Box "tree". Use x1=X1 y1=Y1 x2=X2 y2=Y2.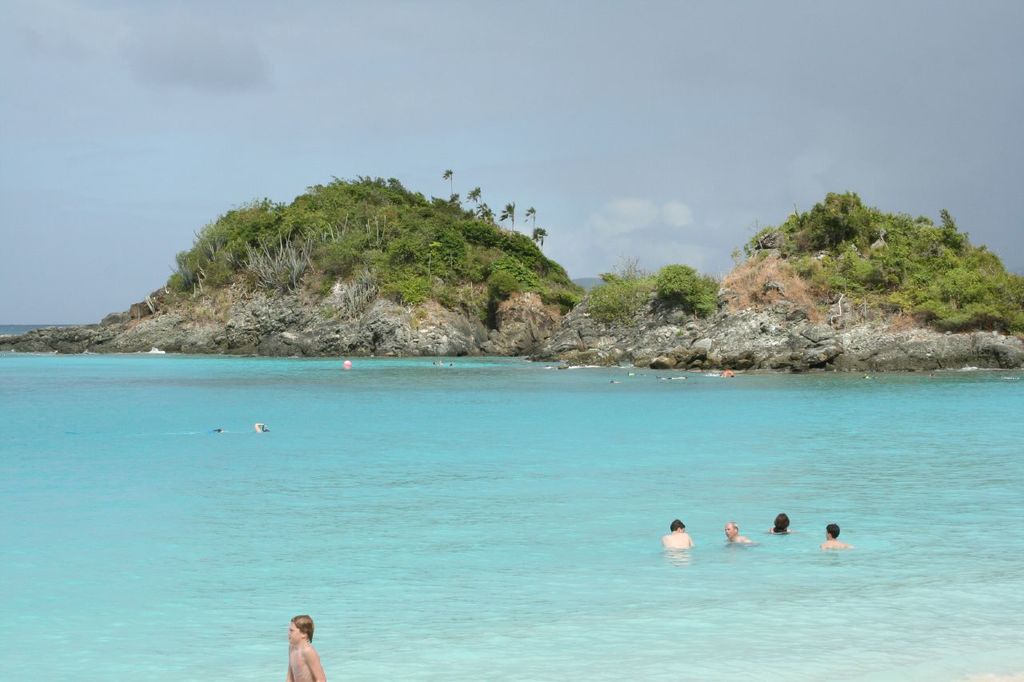
x1=466 y1=187 x2=490 y2=219.
